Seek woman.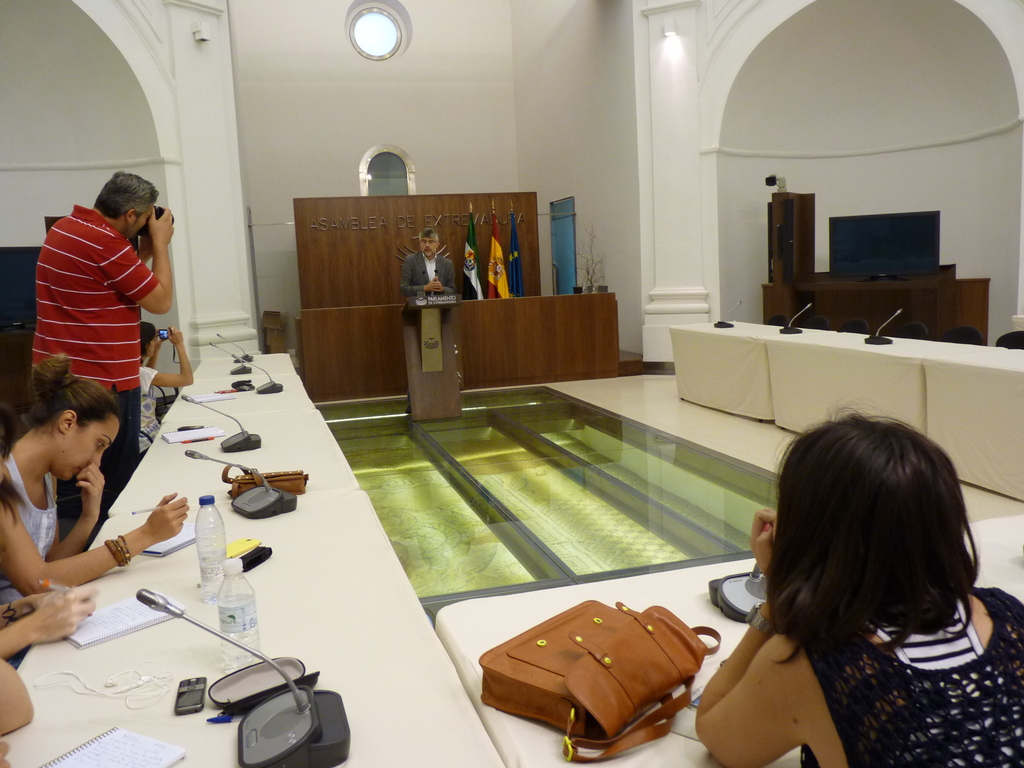
crop(0, 353, 219, 604).
